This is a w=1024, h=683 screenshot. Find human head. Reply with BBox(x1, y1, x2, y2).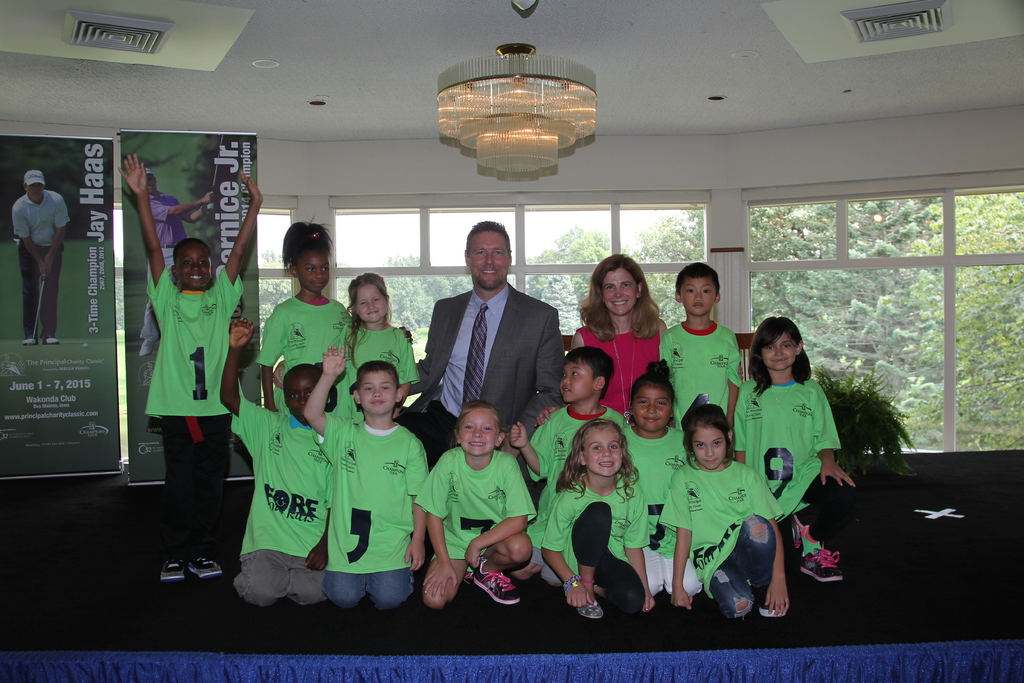
BBox(285, 231, 332, 293).
